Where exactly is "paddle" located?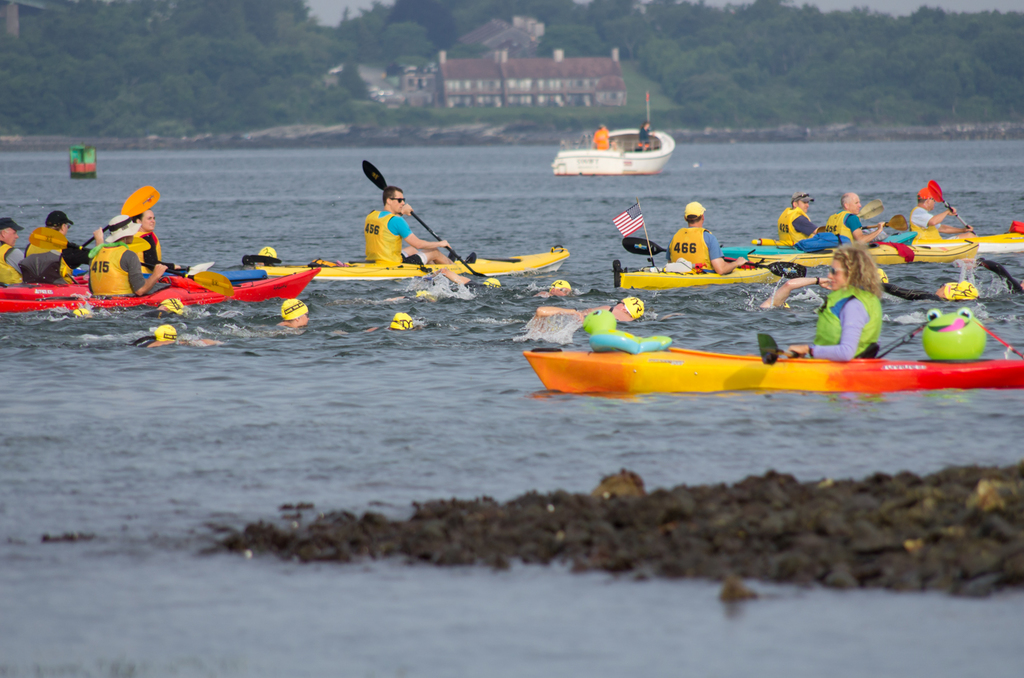
Its bounding box is x1=855, y1=202, x2=883, y2=222.
